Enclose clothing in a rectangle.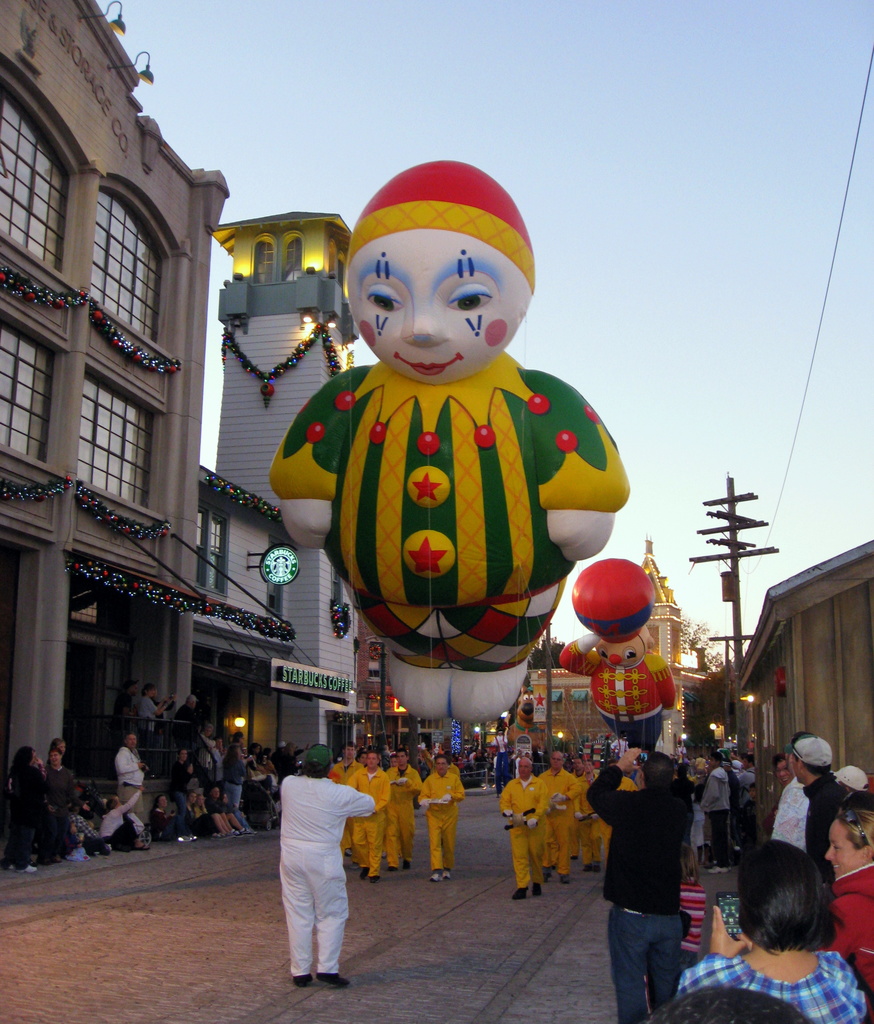
[left=275, top=771, right=390, bottom=979].
